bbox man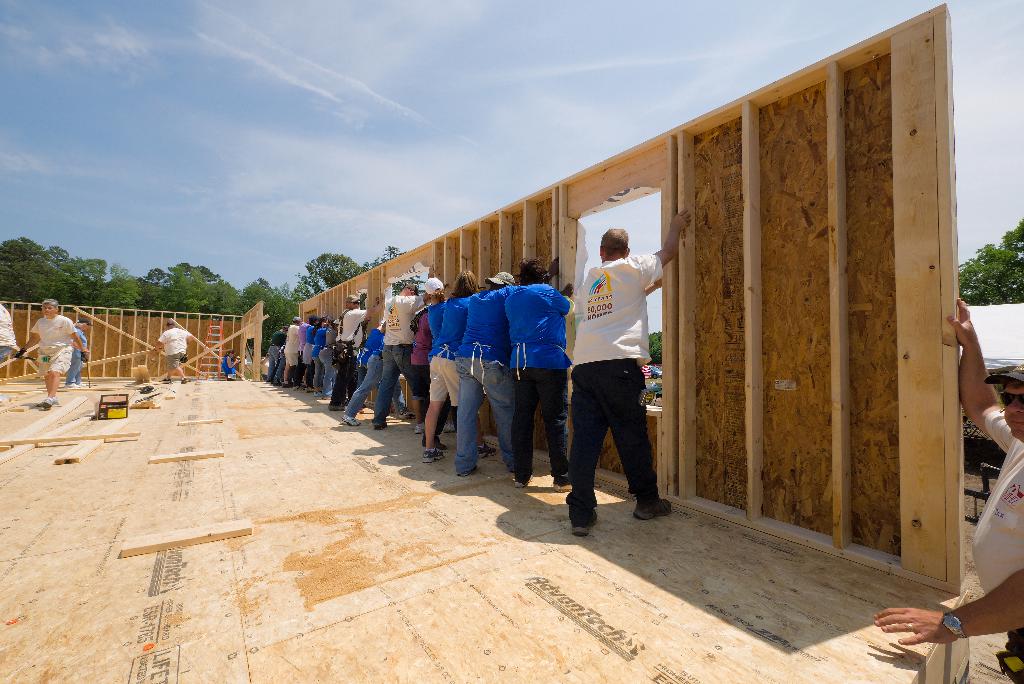
326:295:376:411
